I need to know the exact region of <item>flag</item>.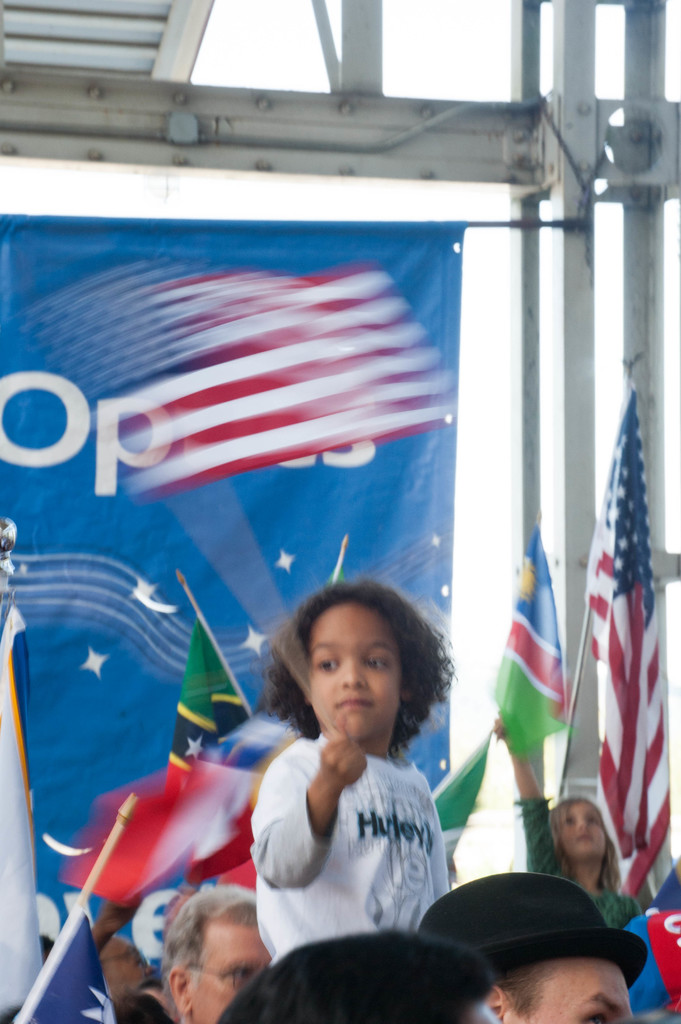
Region: (61, 776, 276, 906).
